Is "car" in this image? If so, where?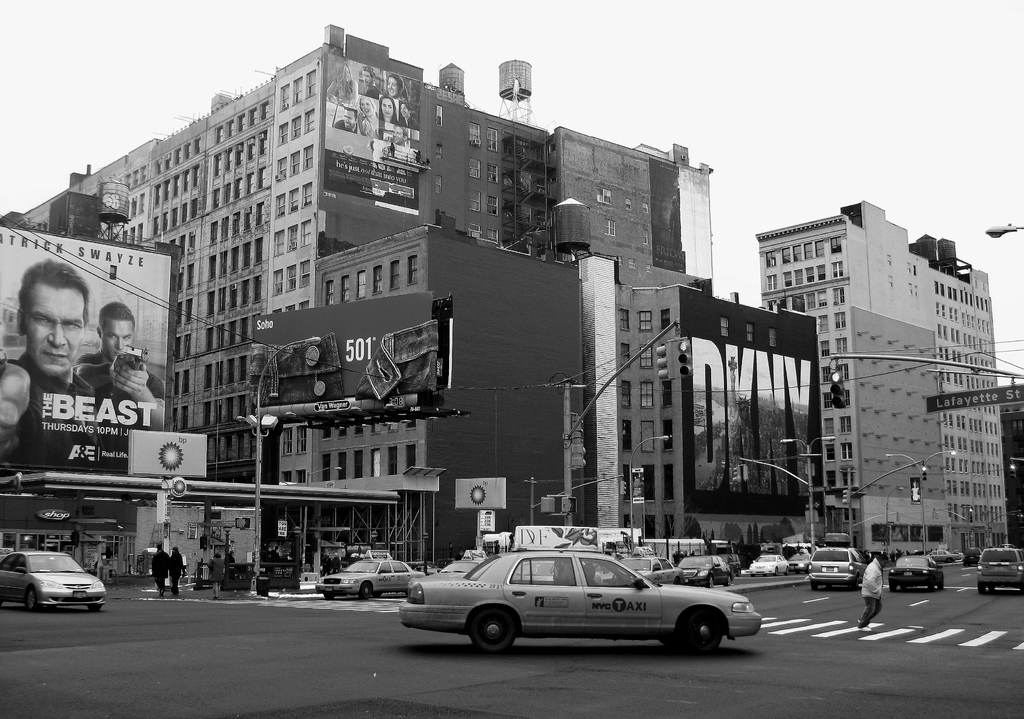
Yes, at 964/545/981/564.
